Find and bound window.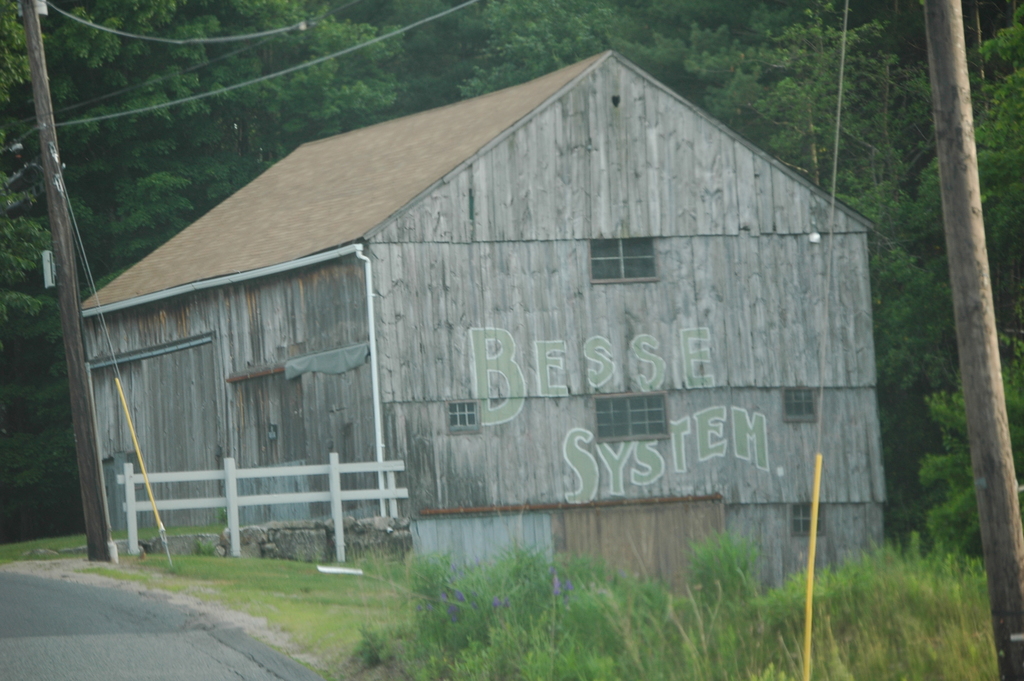
Bound: crop(588, 226, 676, 288).
